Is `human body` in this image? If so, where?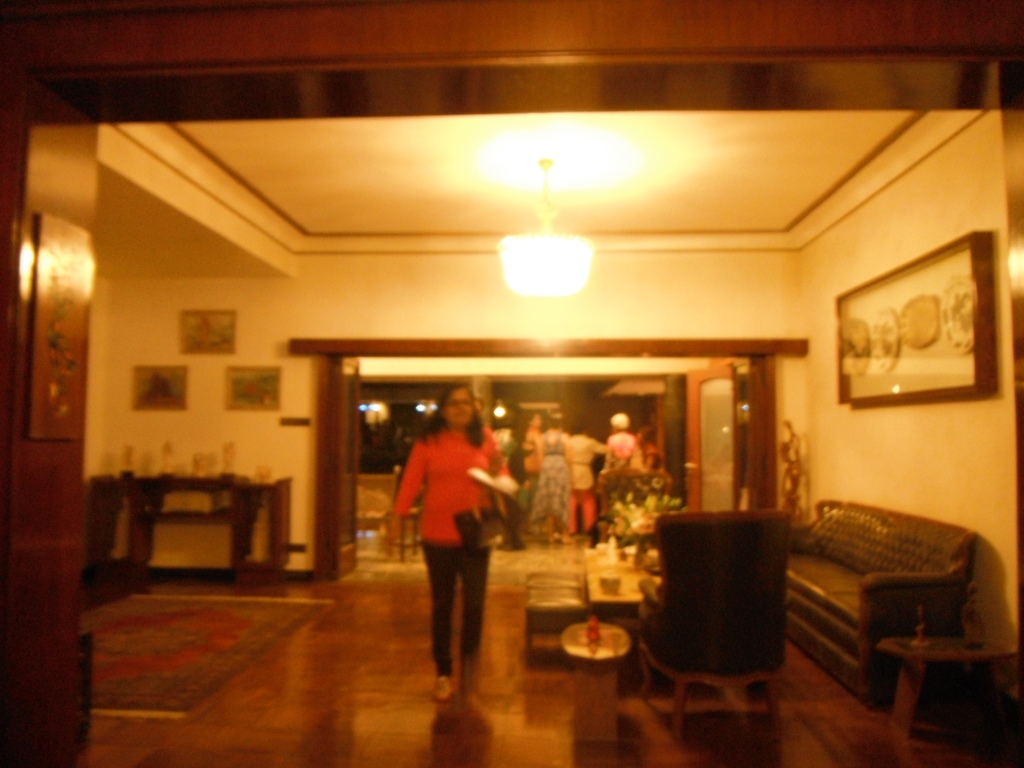
Yes, at left=525, top=431, right=572, bottom=541.
